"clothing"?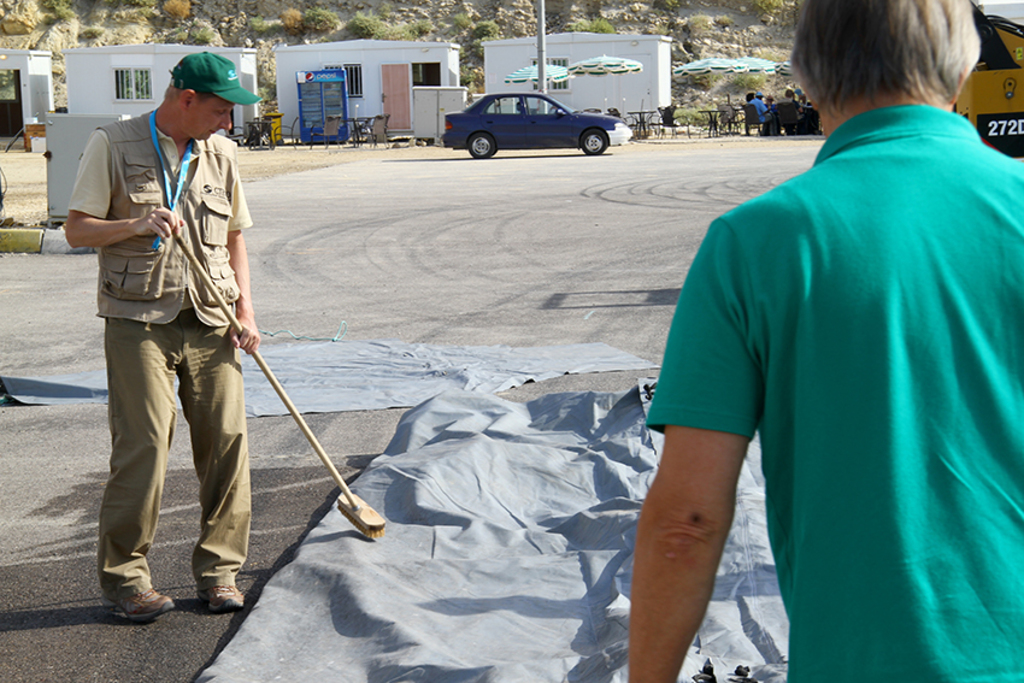
{"left": 64, "top": 101, "right": 254, "bottom": 594}
